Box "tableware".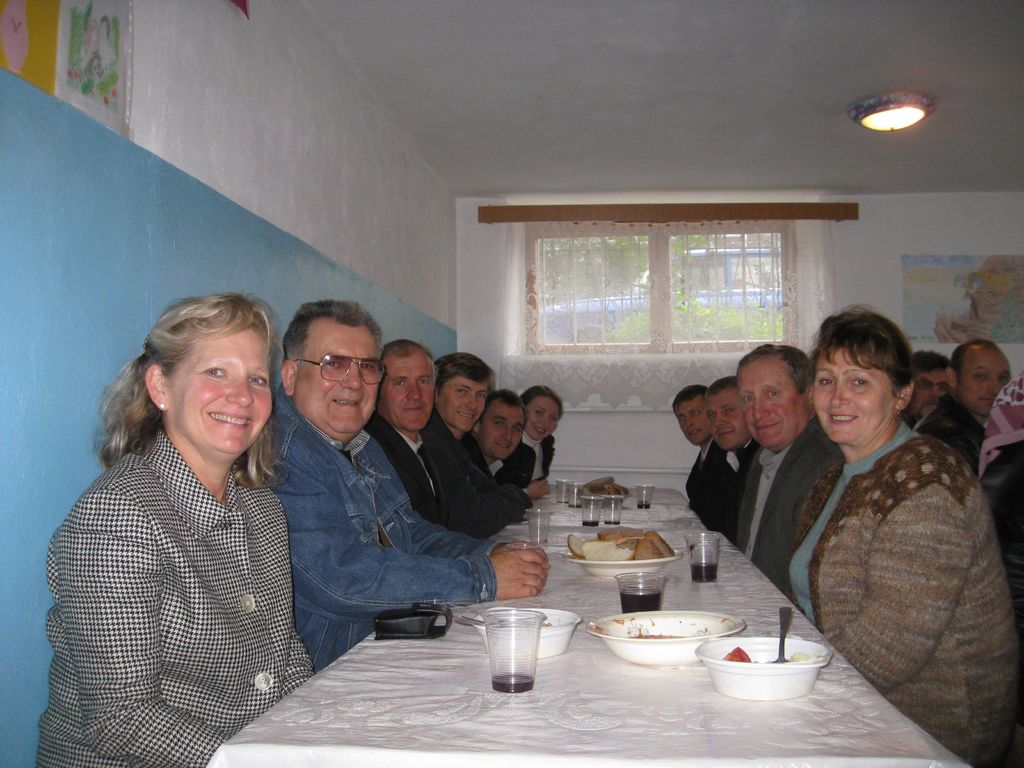
bbox=[525, 508, 552, 545].
